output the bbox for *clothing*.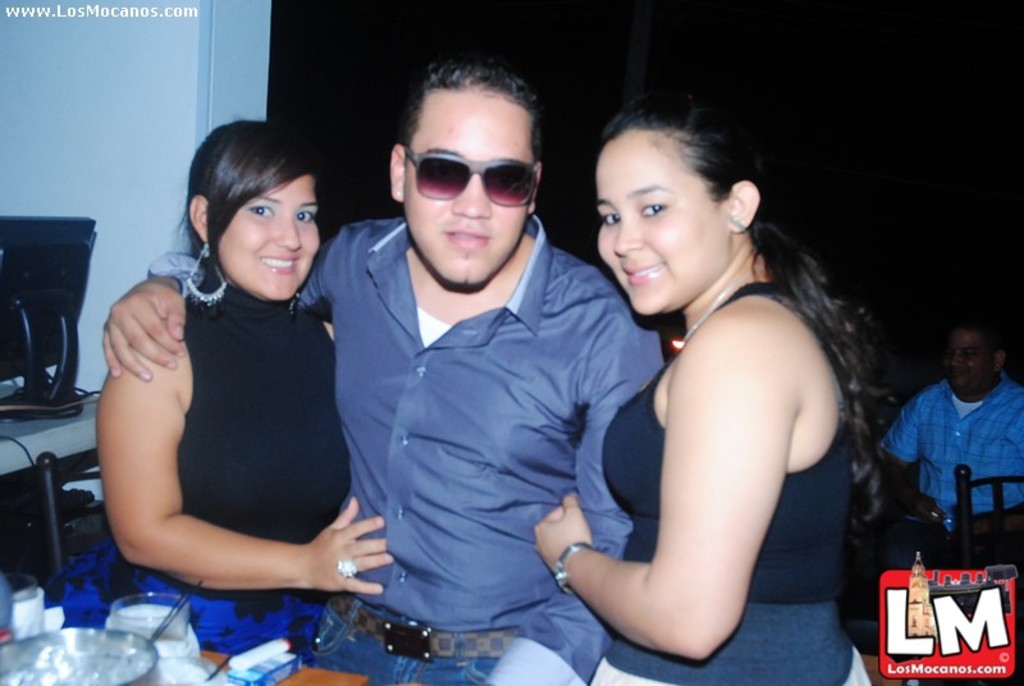
detection(138, 210, 664, 685).
